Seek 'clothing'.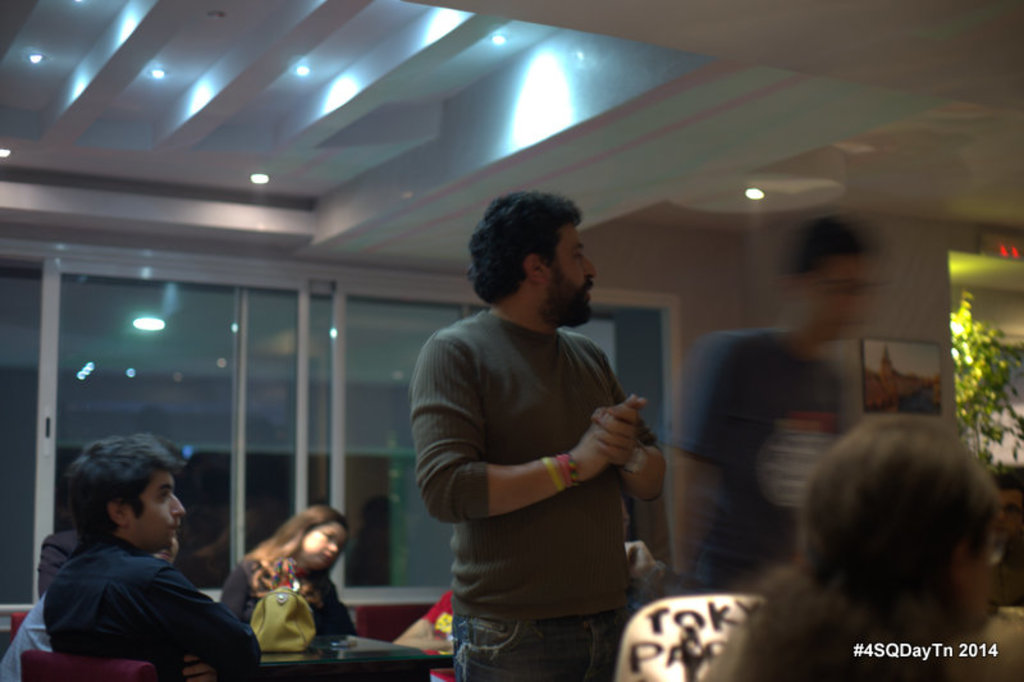
bbox=[669, 329, 846, 587].
